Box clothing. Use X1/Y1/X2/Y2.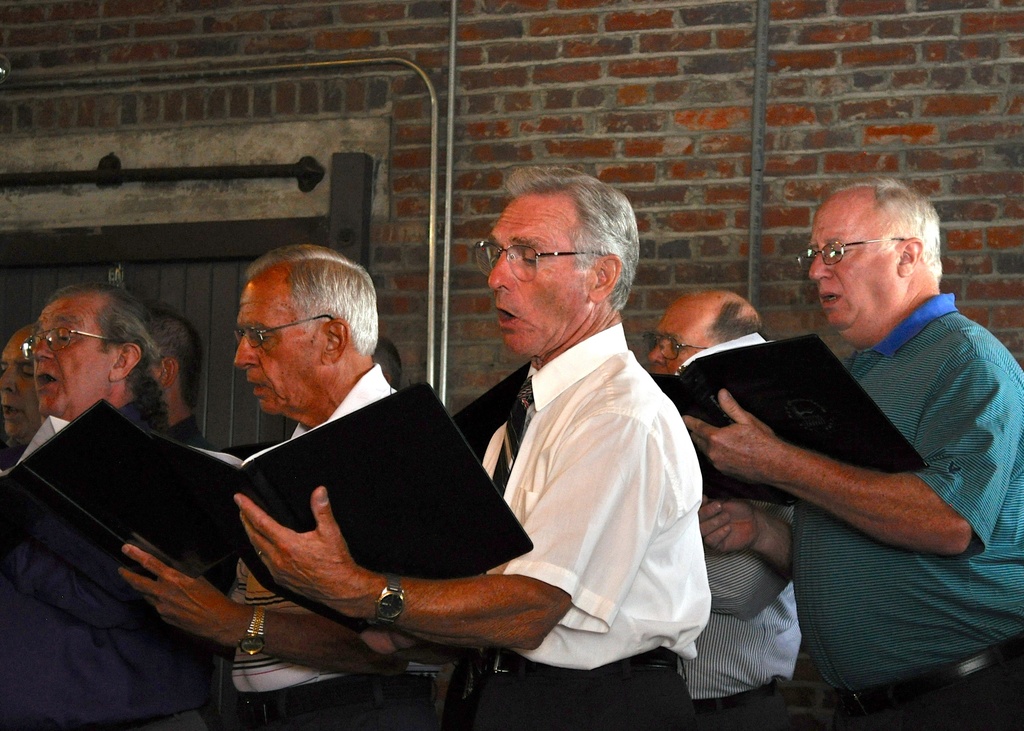
672/492/807/730.
